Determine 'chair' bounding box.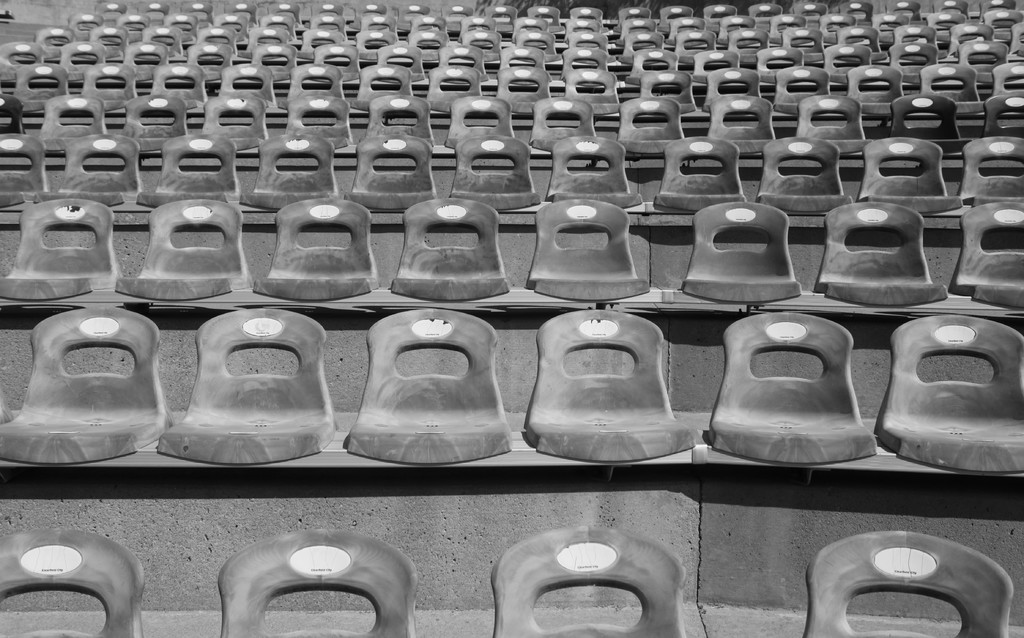
Determined: bbox=[772, 65, 832, 118].
